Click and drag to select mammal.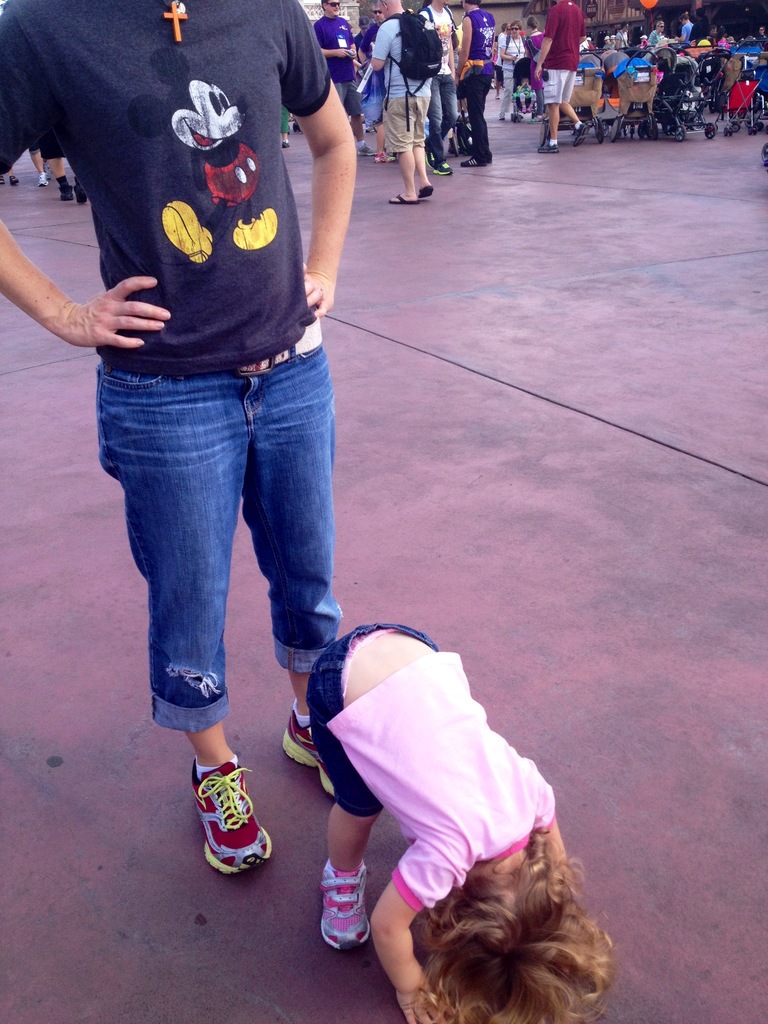
Selection: rect(280, 102, 291, 147).
